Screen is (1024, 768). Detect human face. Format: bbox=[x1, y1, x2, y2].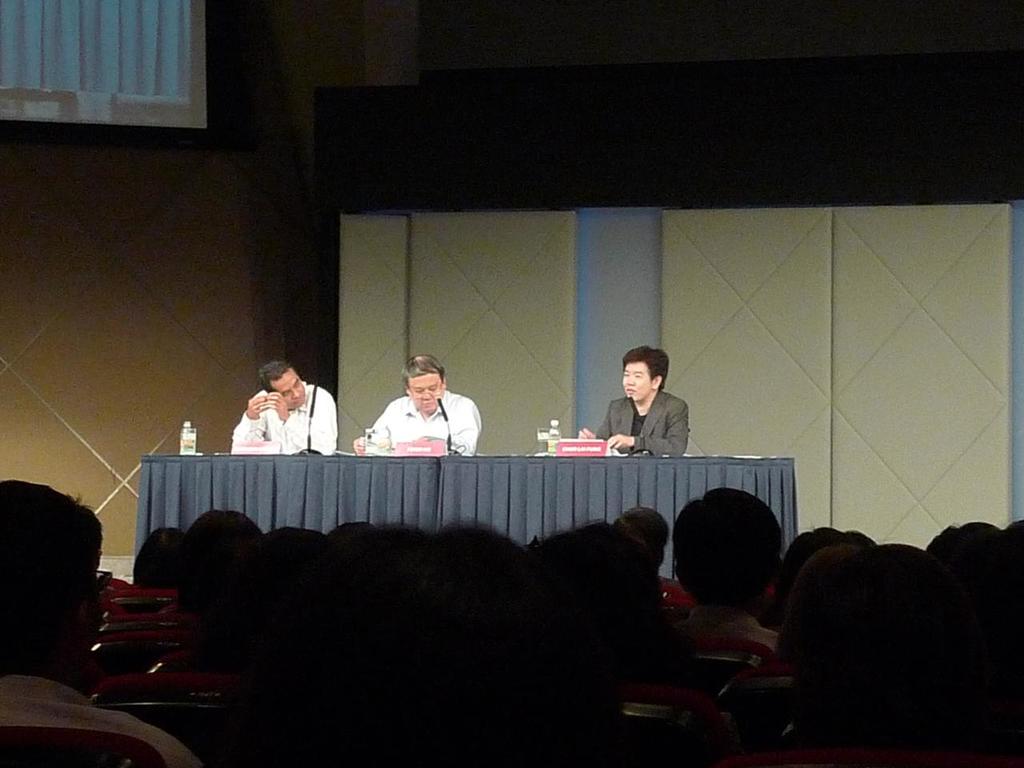
bbox=[624, 366, 652, 402].
